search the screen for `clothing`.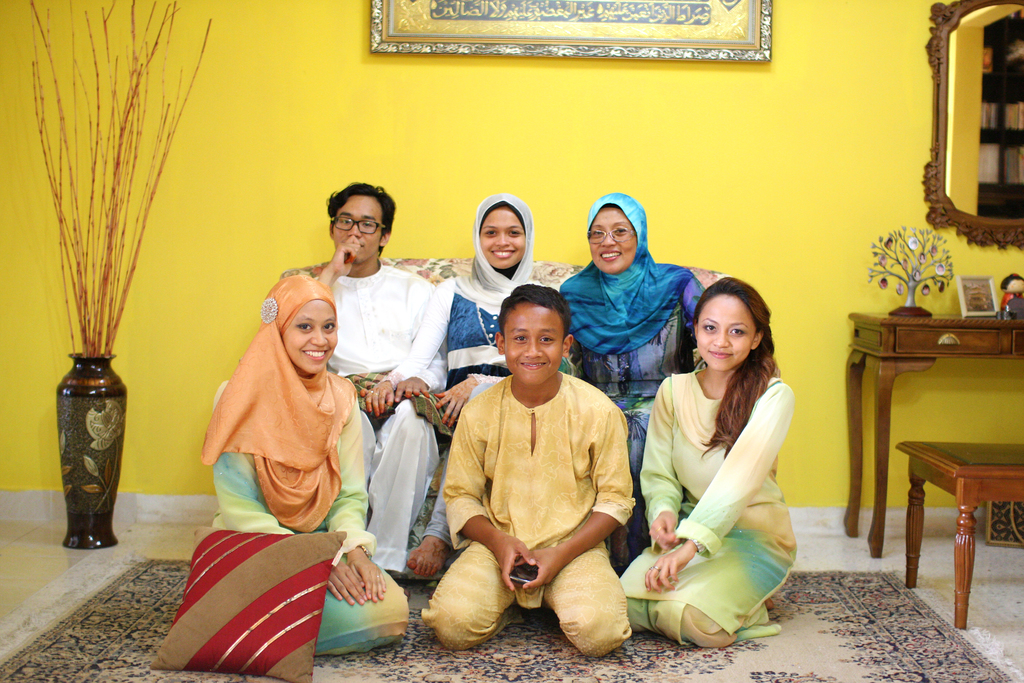
Found at box(559, 191, 708, 473).
